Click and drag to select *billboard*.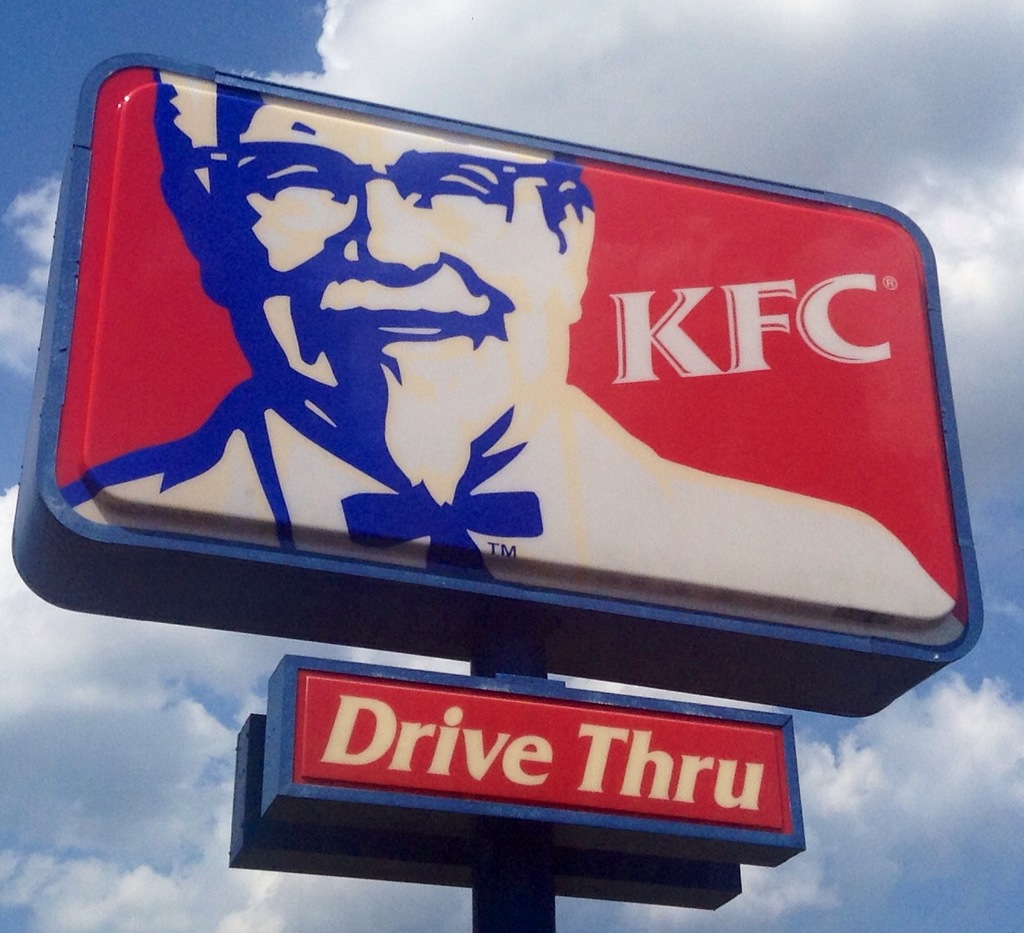
Selection: l=47, t=103, r=919, b=762.
